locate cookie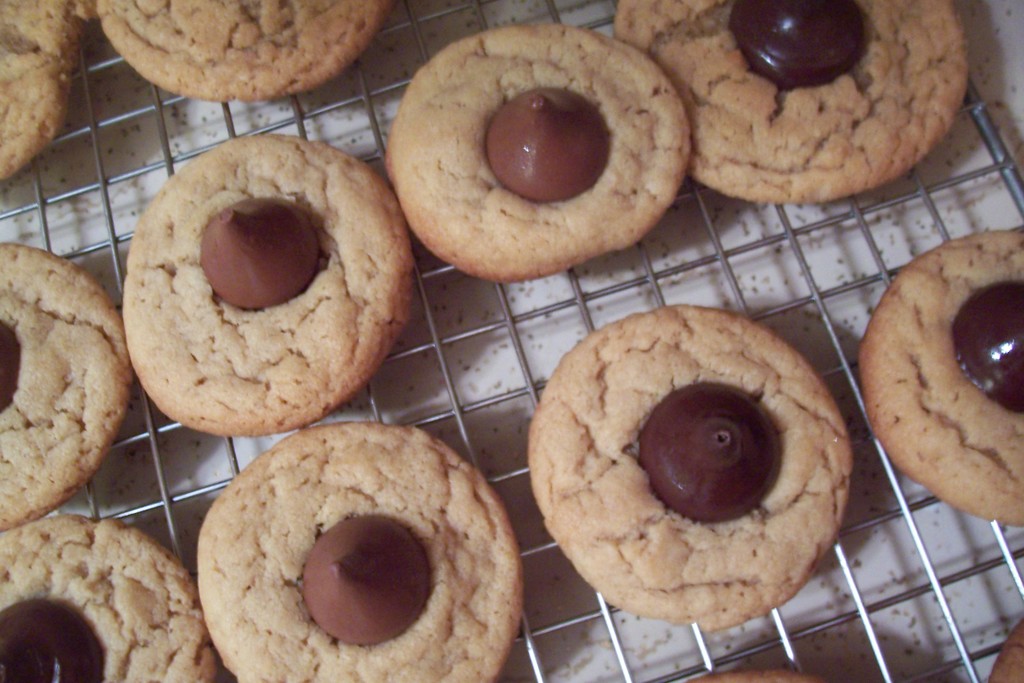
[left=100, top=0, right=389, bottom=102]
